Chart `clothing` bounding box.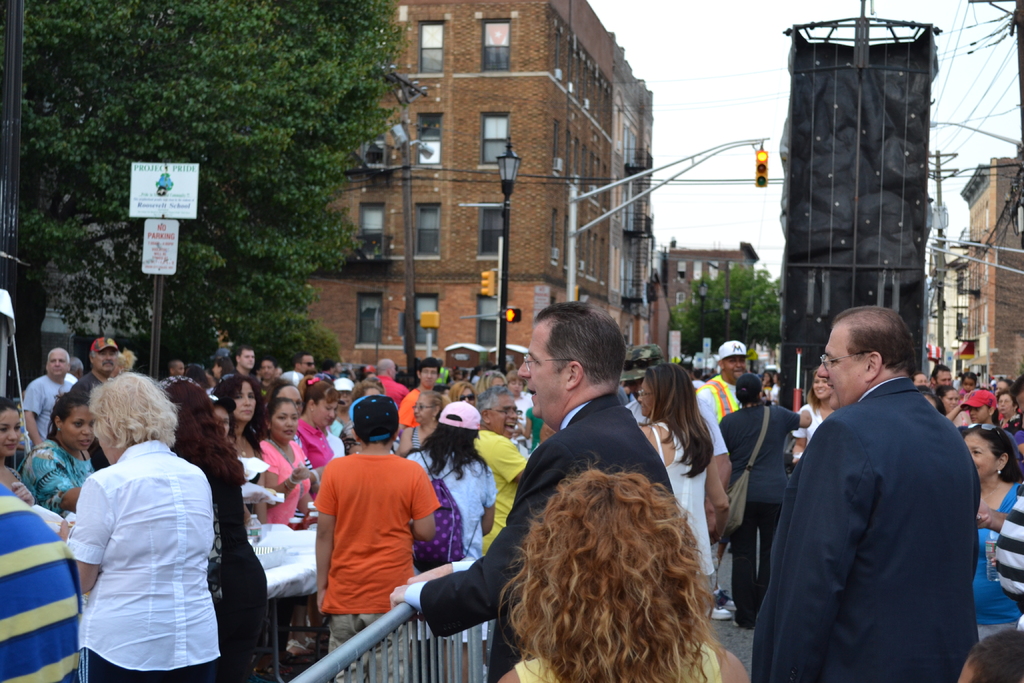
Charted: region(651, 409, 718, 581).
